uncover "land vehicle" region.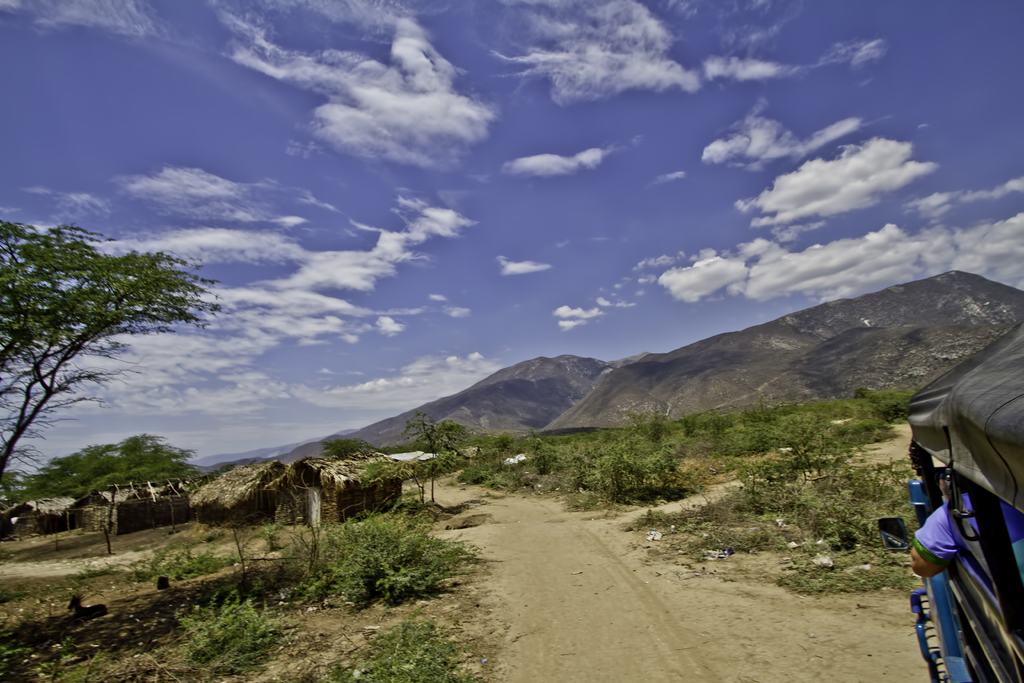
Uncovered: 876, 317, 1023, 682.
